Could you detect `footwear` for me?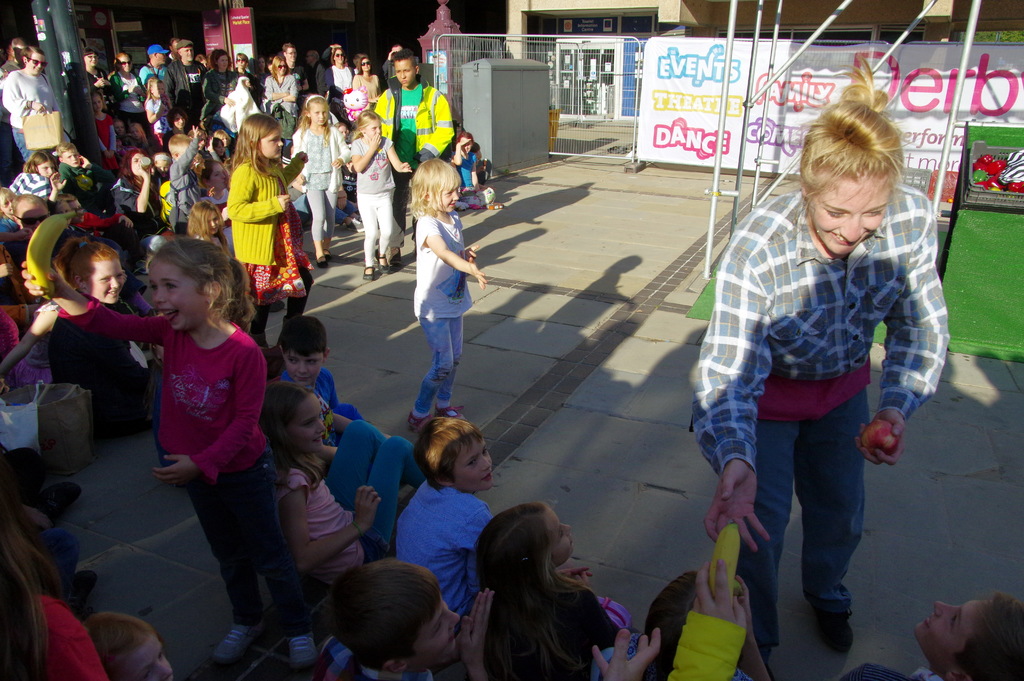
Detection result: left=349, top=215, right=364, bottom=233.
